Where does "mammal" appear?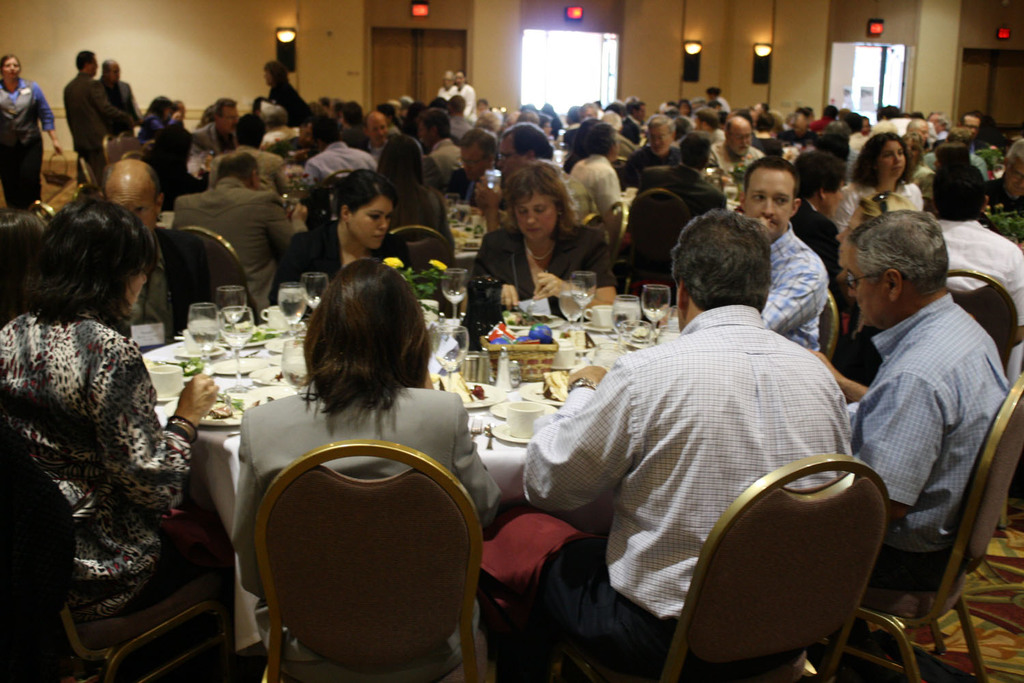
Appears at (520,210,856,655).
